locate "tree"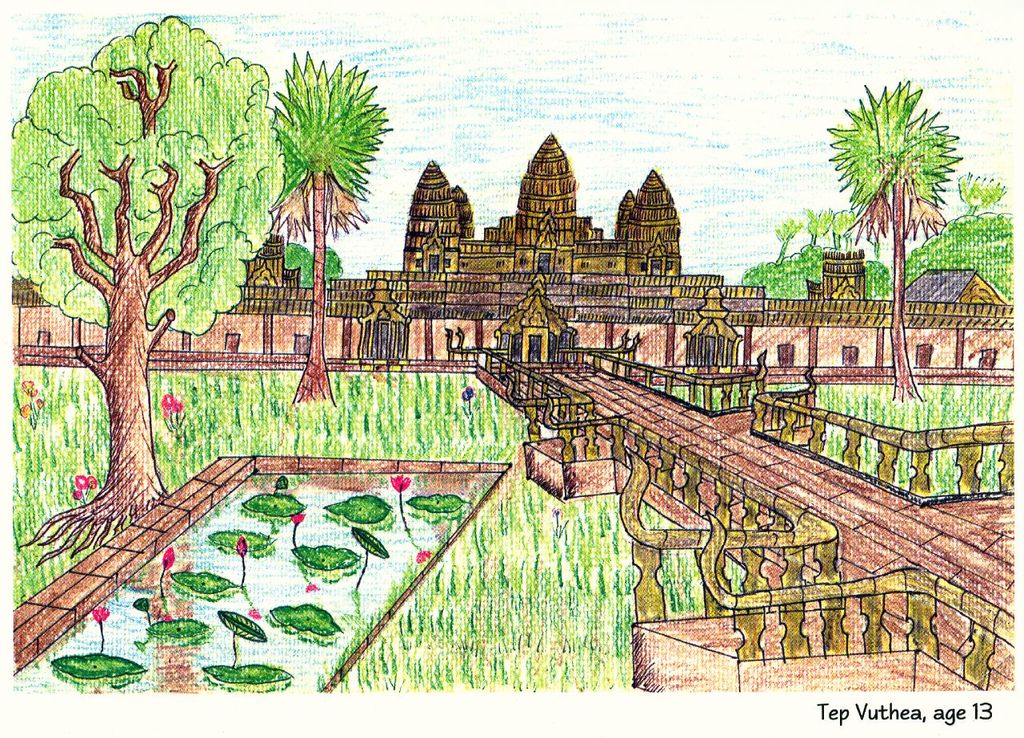
(left=2, top=13, right=287, bottom=532)
